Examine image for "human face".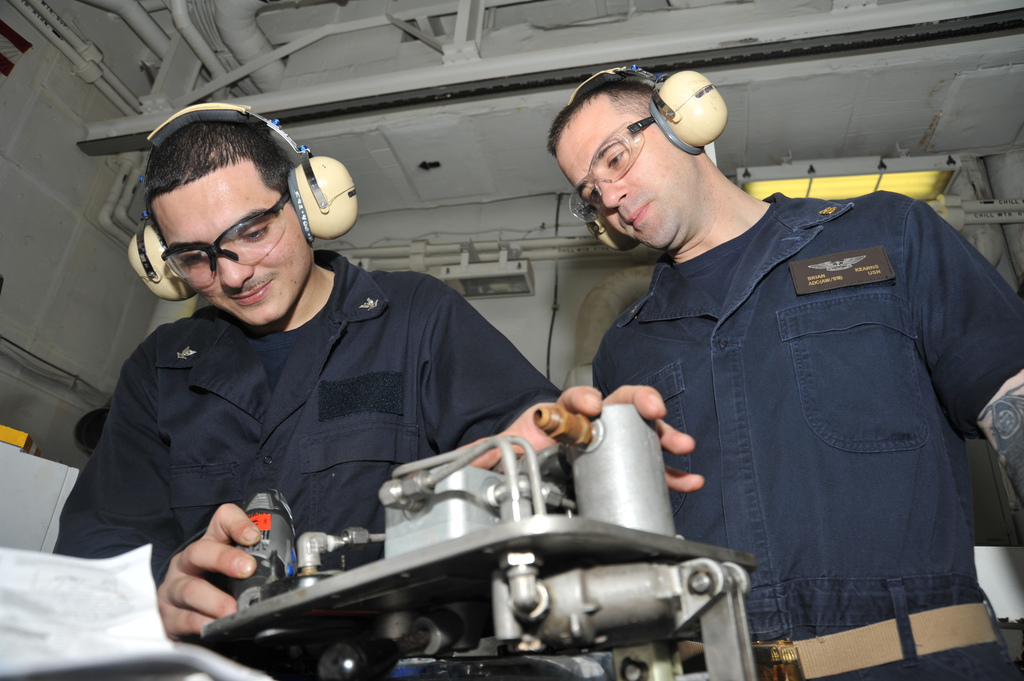
Examination result: pyautogui.locateOnScreen(147, 158, 316, 323).
